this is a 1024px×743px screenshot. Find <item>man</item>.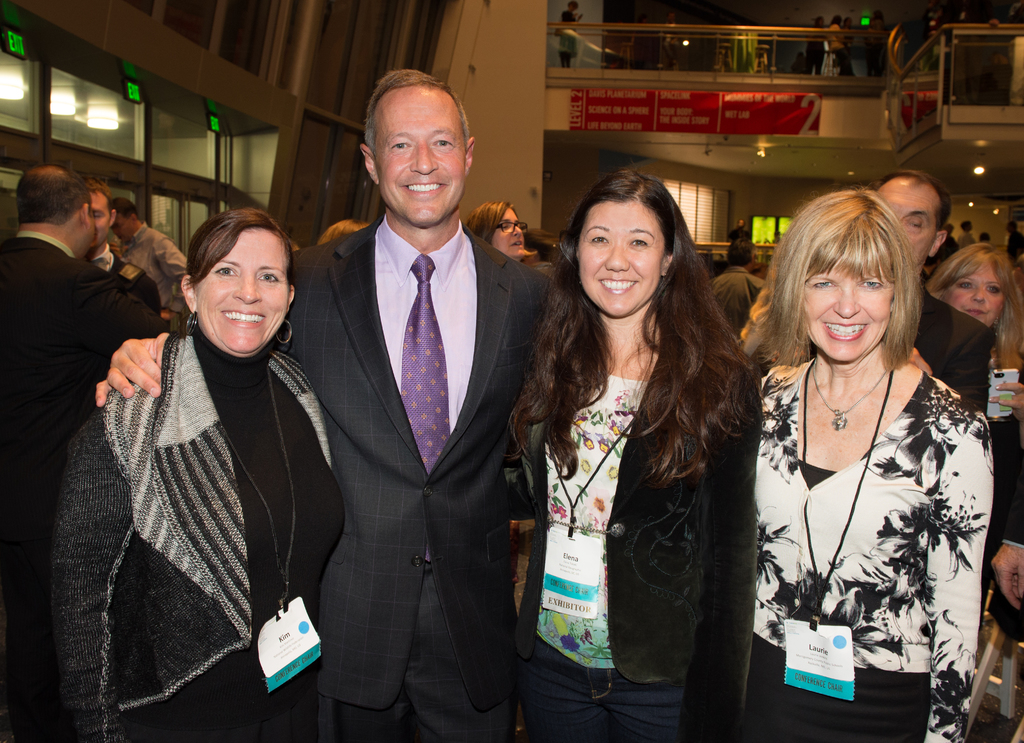
Bounding box: left=956, top=217, right=978, bottom=245.
